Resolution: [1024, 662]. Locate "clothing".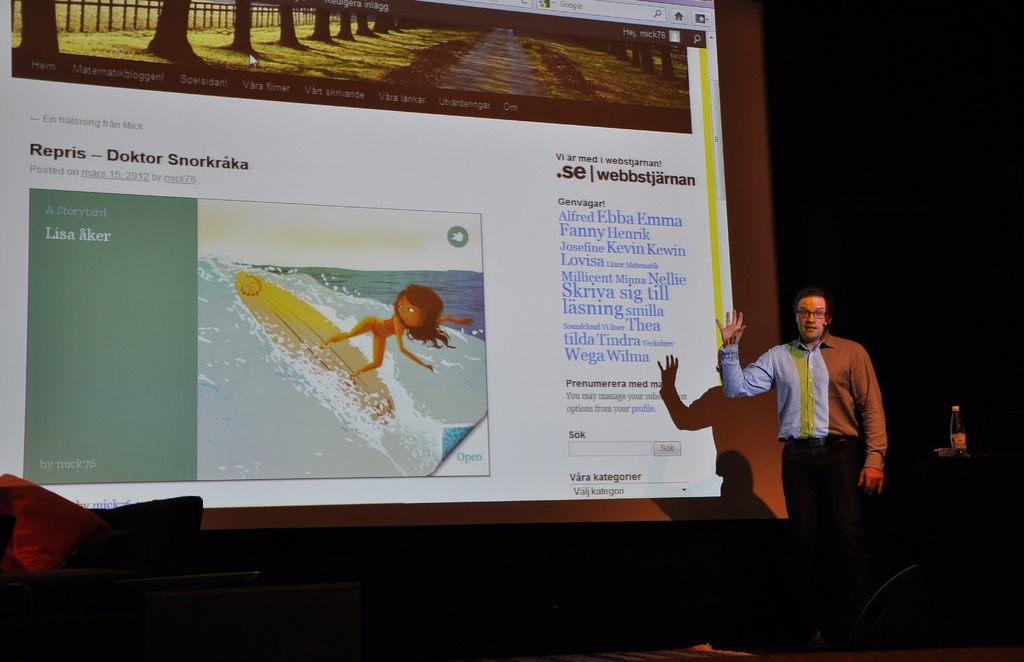
rect(716, 309, 902, 529).
